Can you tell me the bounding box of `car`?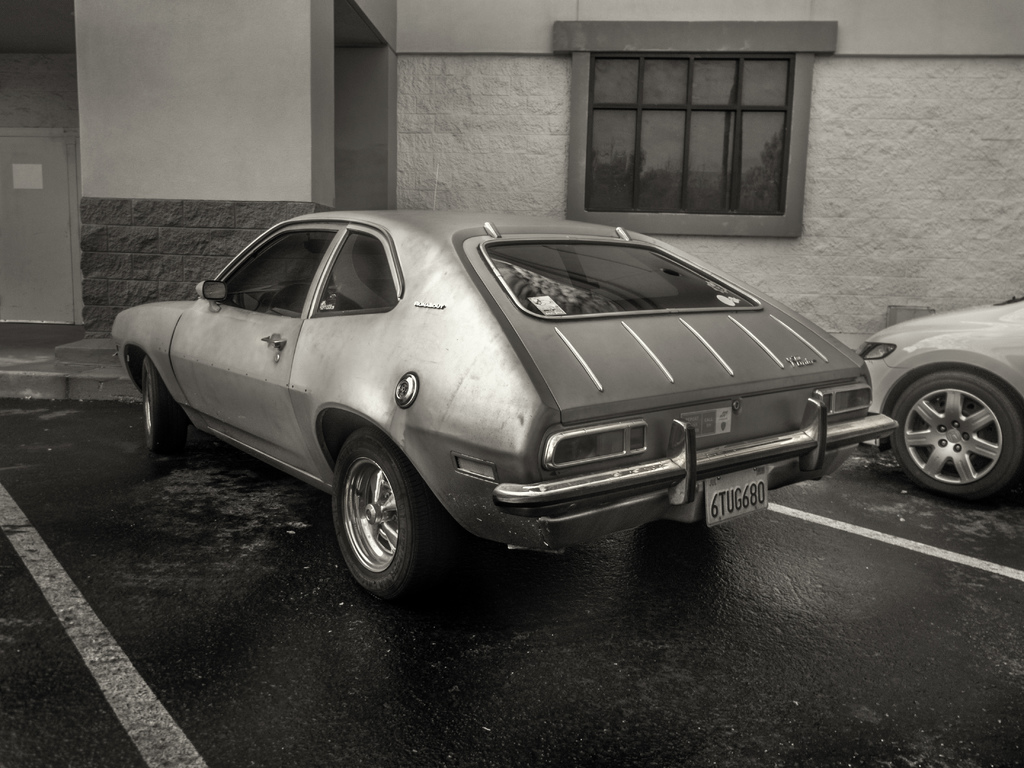
106 205 901 600.
